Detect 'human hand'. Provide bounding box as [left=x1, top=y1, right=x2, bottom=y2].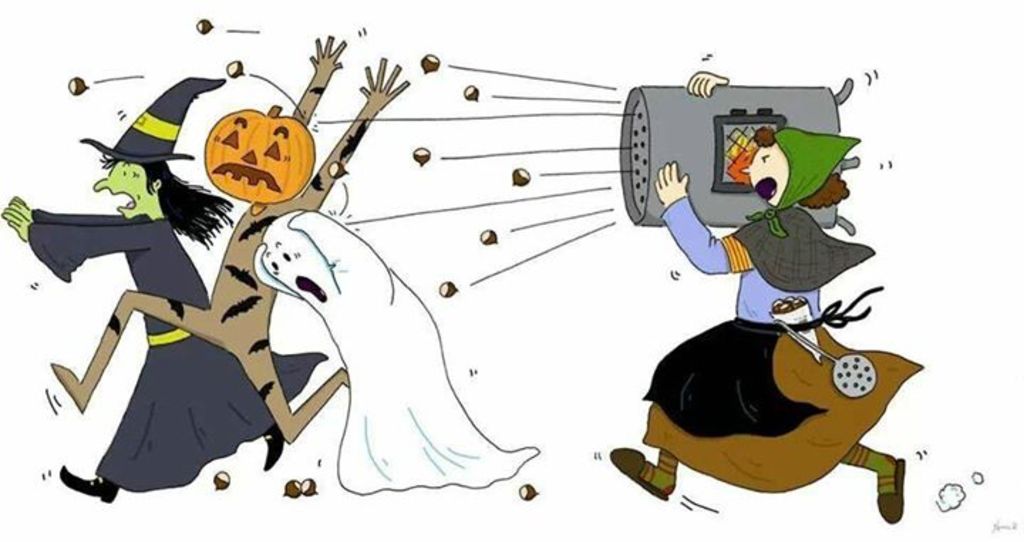
[left=306, top=33, right=350, bottom=78].
